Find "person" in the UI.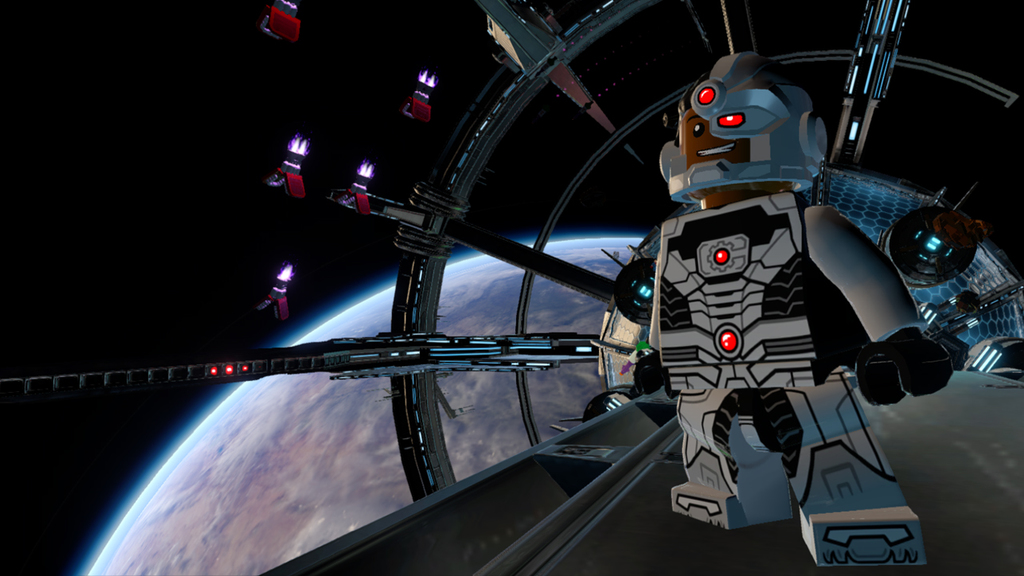
UI element at crop(639, 80, 896, 551).
